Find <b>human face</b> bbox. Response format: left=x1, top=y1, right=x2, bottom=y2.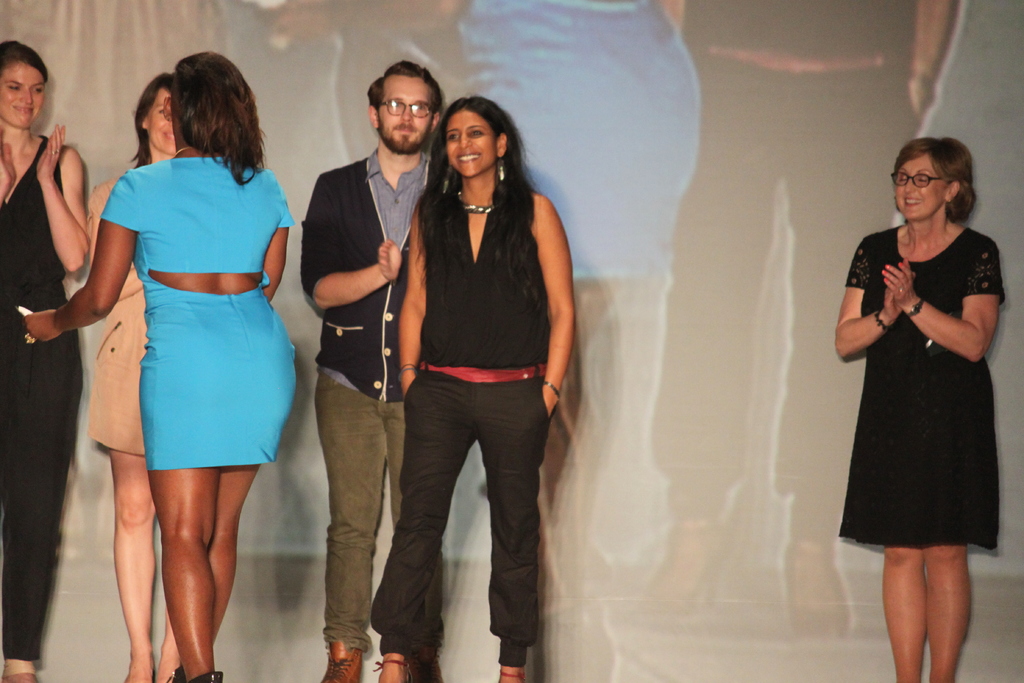
left=148, top=88, right=184, bottom=152.
